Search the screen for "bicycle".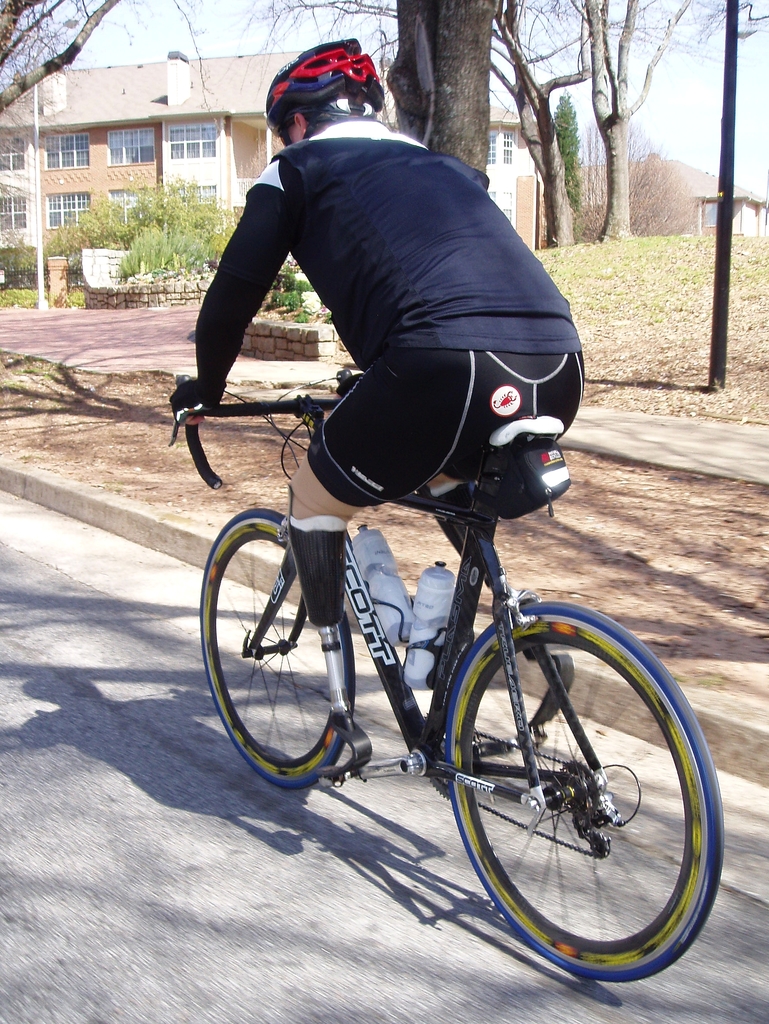
Found at <box>165,377,720,988</box>.
